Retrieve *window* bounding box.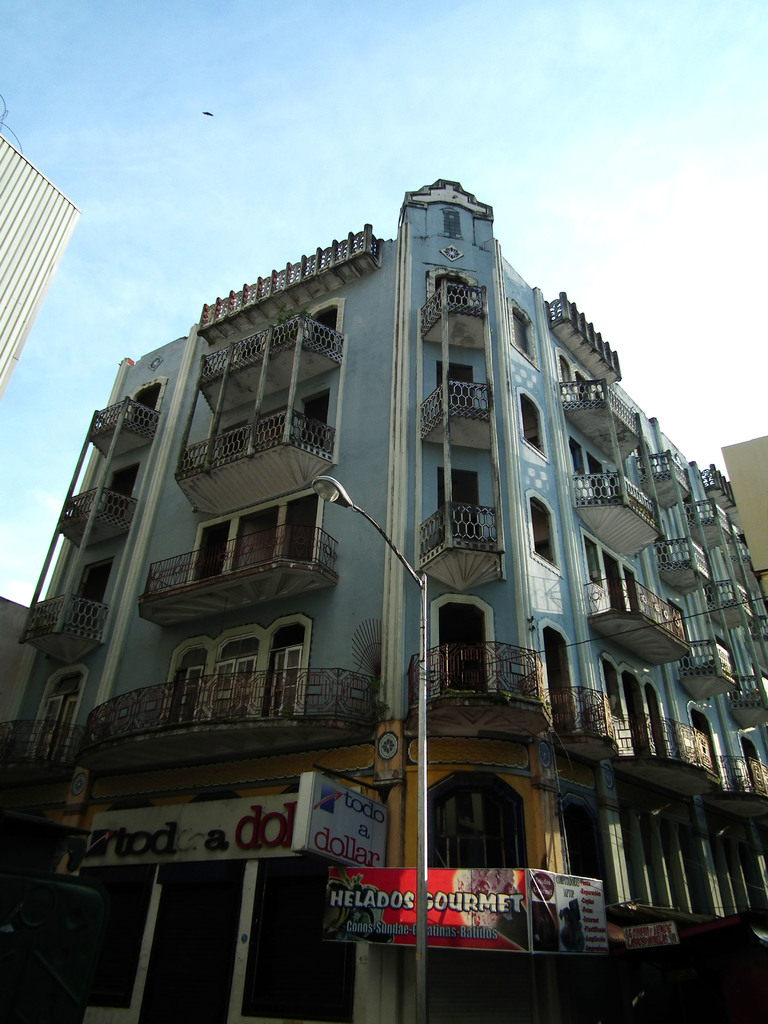
Bounding box: (x1=427, y1=273, x2=488, y2=335).
